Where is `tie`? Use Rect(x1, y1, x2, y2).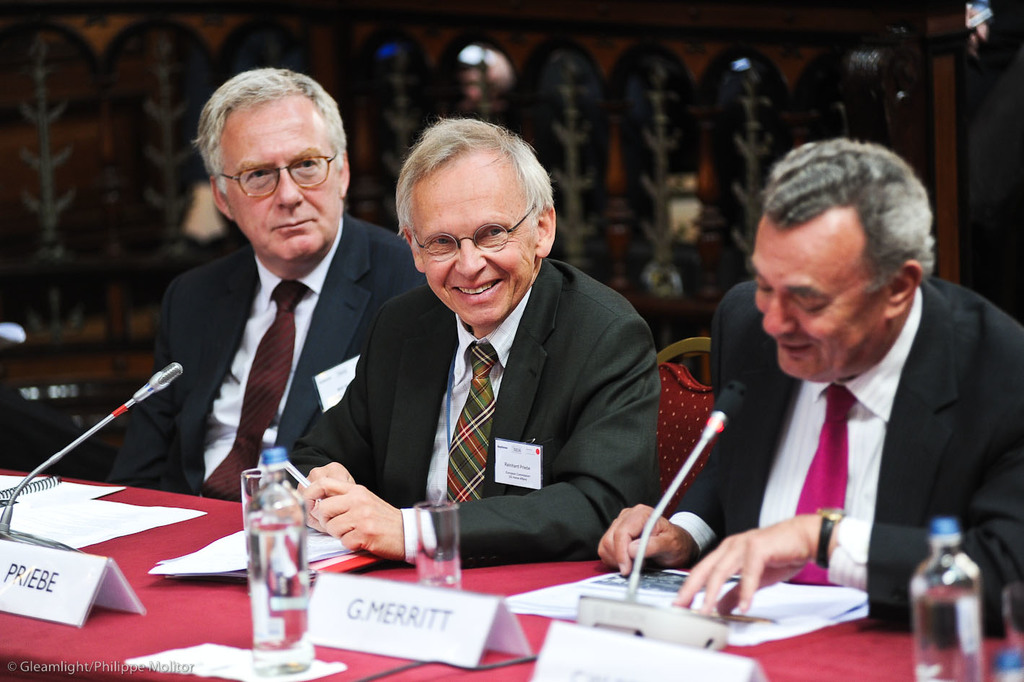
Rect(445, 336, 508, 502).
